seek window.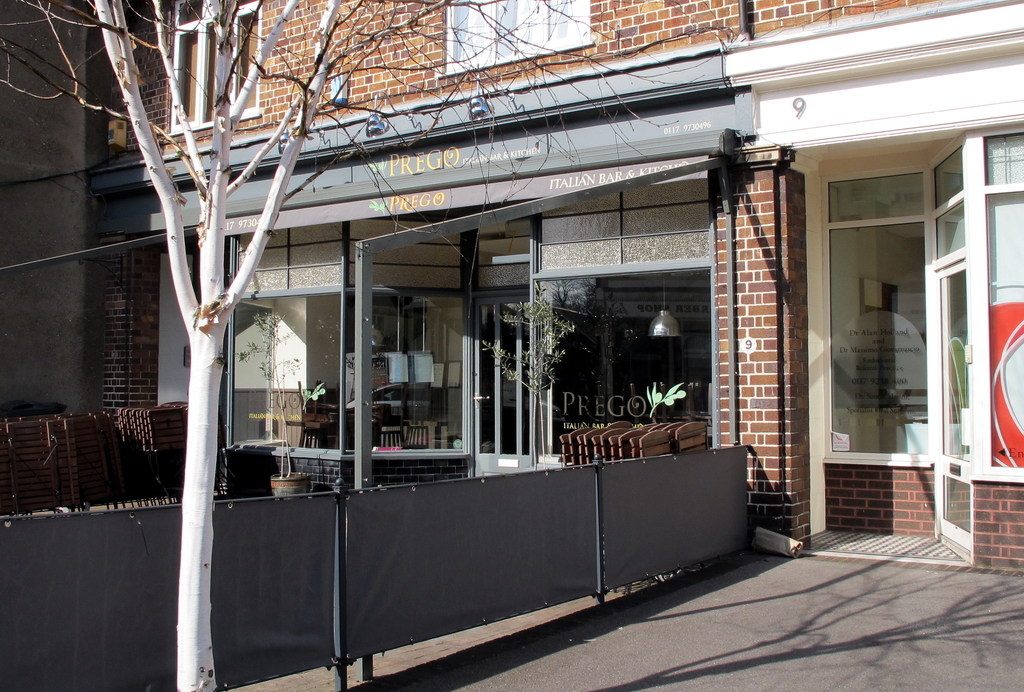
972,122,1023,479.
